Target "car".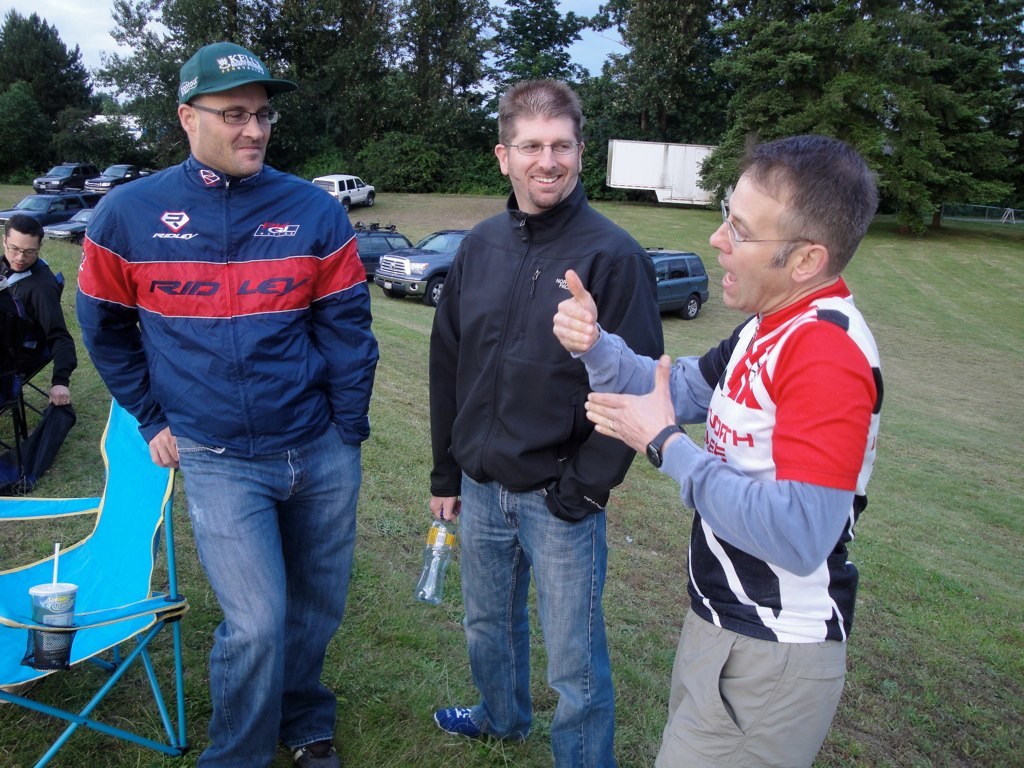
Target region: rect(316, 173, 374, 211).
